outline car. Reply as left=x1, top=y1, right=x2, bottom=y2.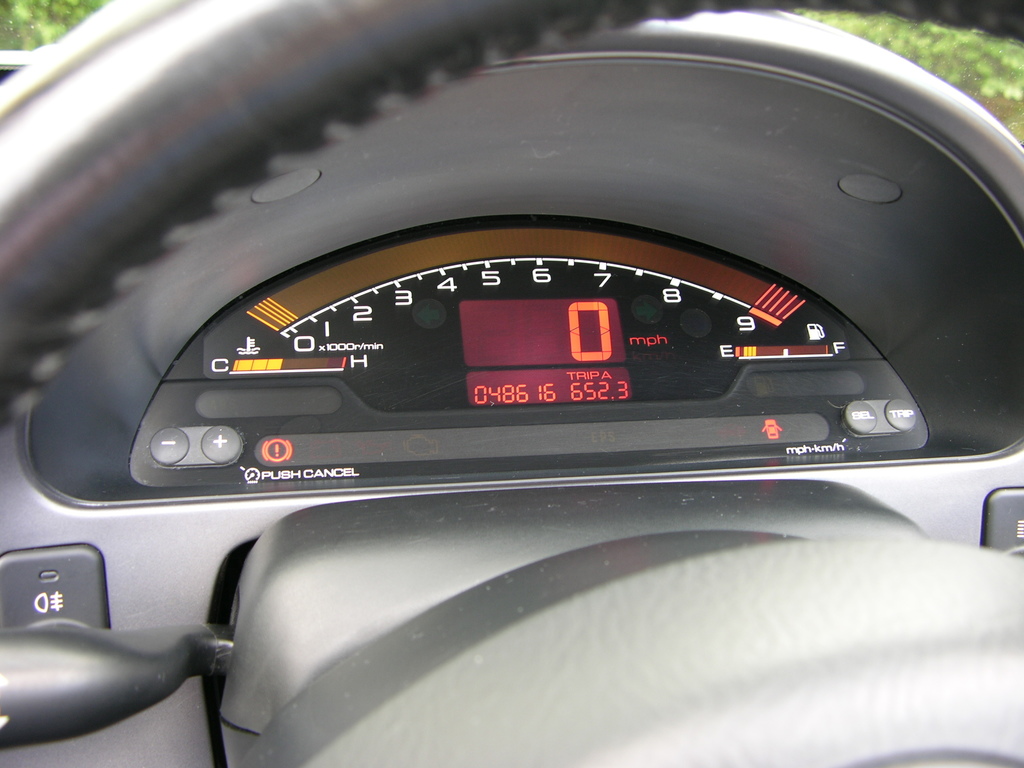
left=0, top=1, right=1023, bottom=767.
